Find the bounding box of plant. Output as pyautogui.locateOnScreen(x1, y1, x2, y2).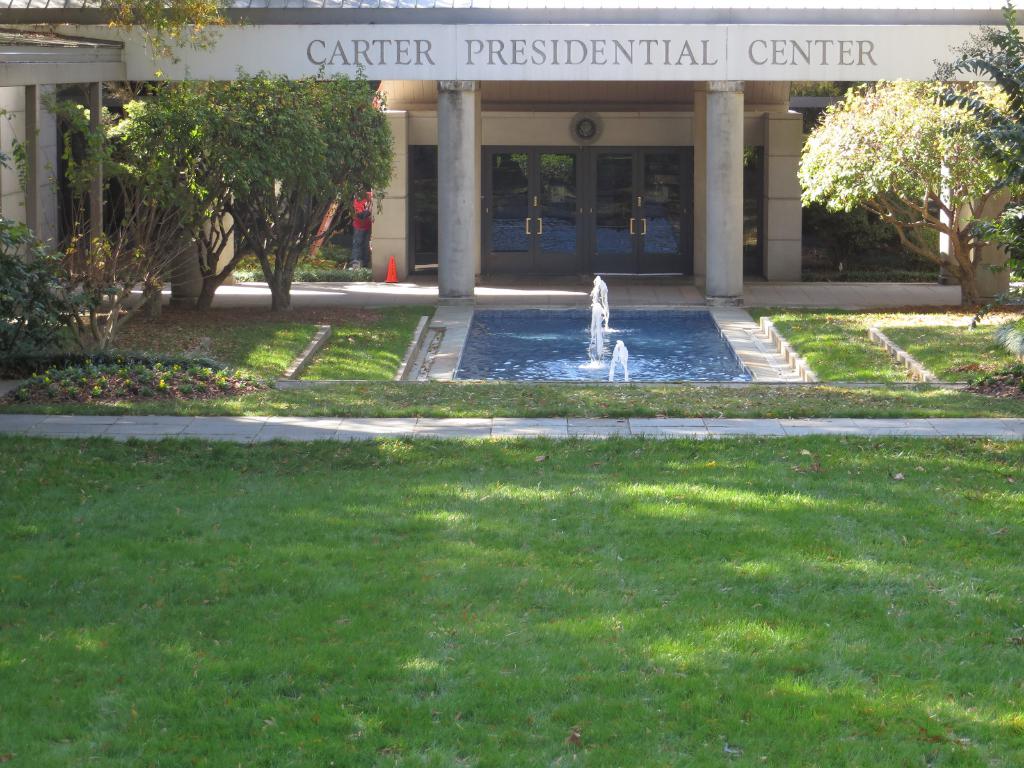
pyautogui.locateOnScreen(234, 265, 372, 281).
